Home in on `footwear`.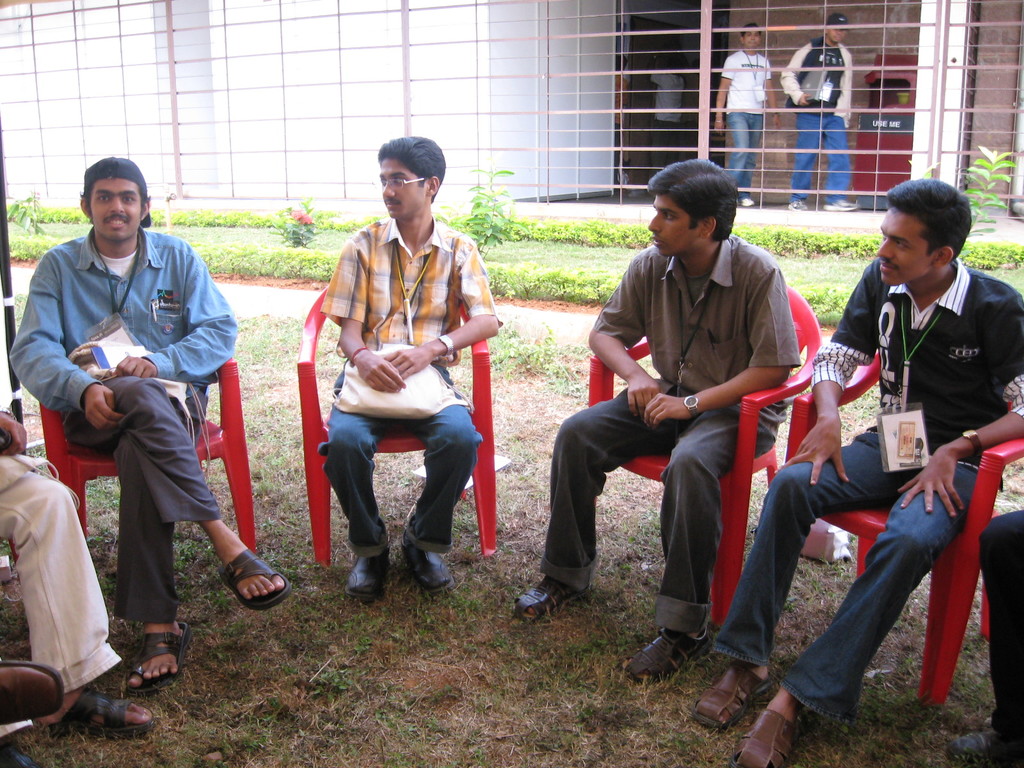
Homed in at bbox=(943, 726, 1000, 766).
